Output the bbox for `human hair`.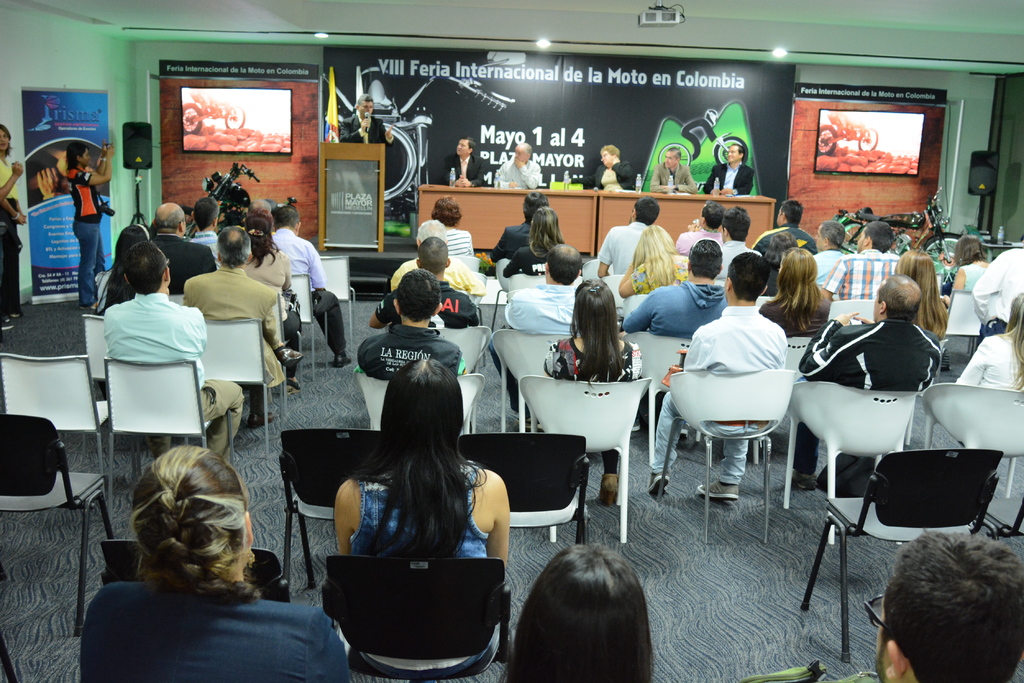
(192,196,218,232).
